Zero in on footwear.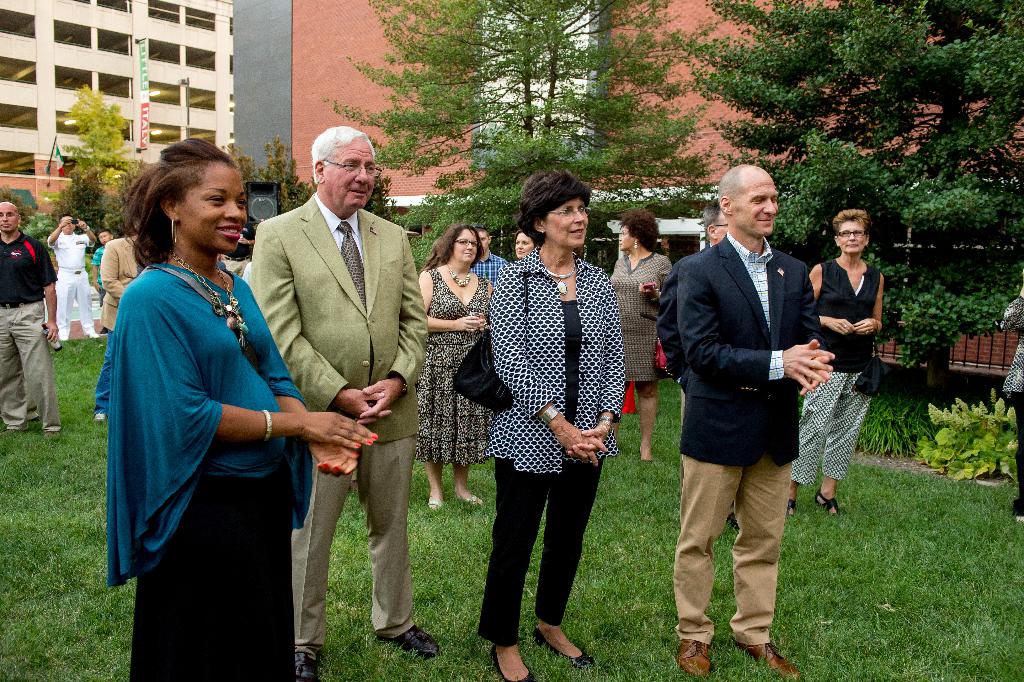
Zeroed in: 674, 639, 709, 681.
